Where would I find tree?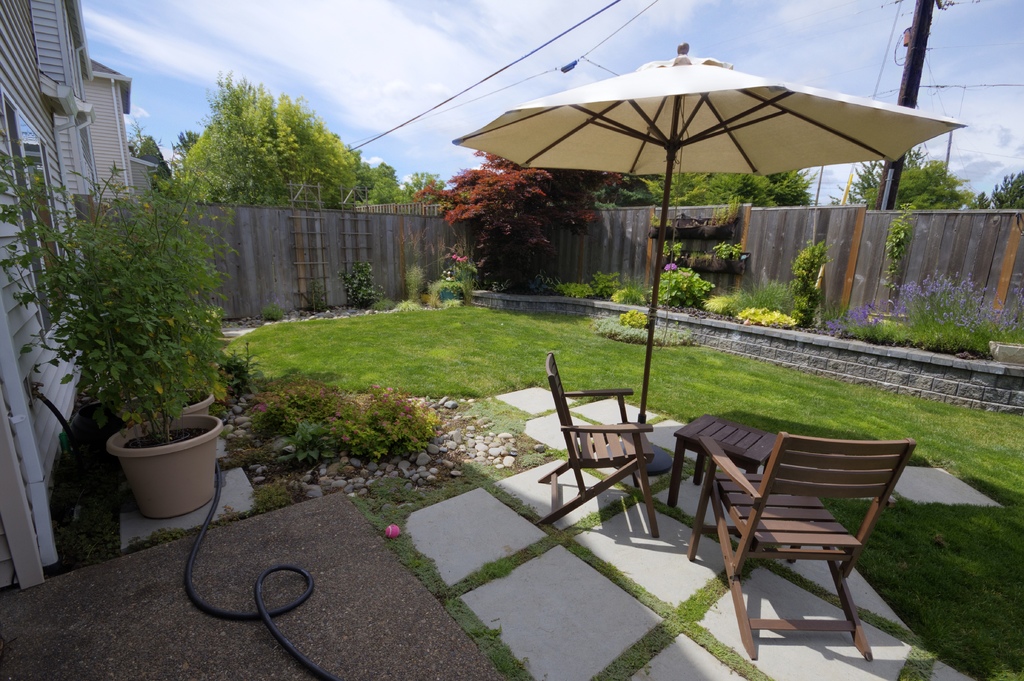
At 405:170:442:195.
